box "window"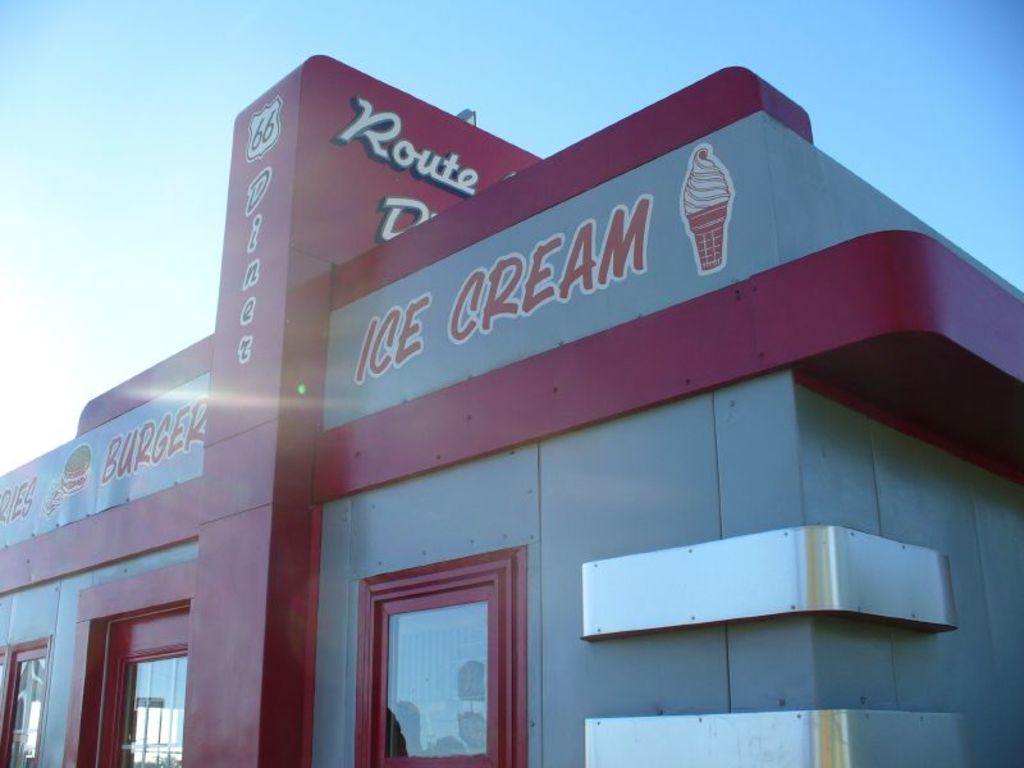
l=79, t=589, r=187, b=746
